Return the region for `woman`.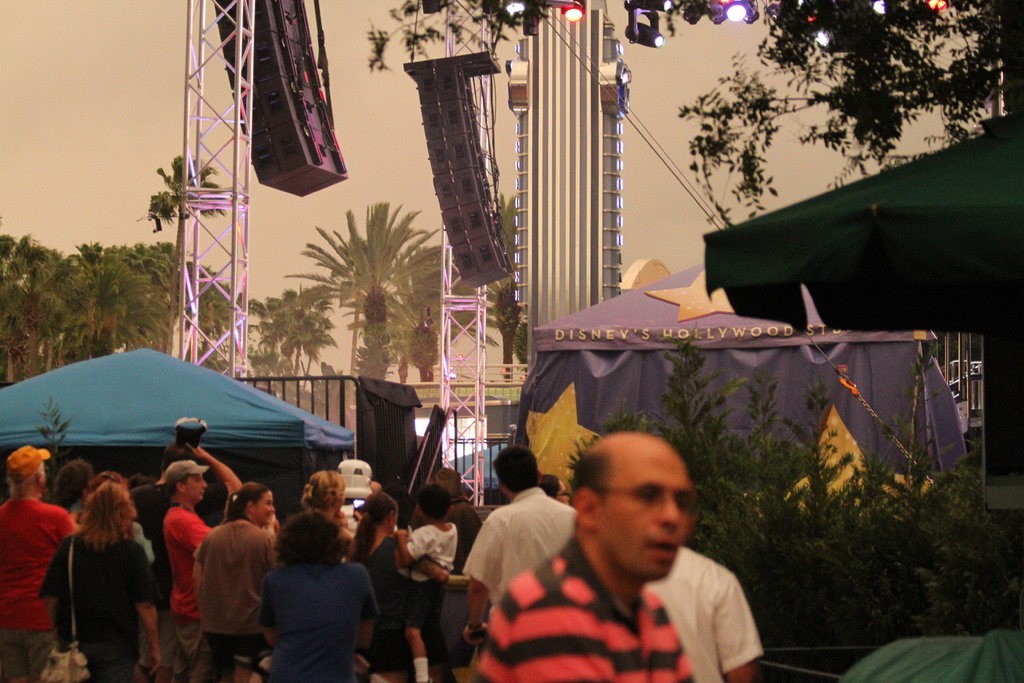
(349, 488, 450, 682).
